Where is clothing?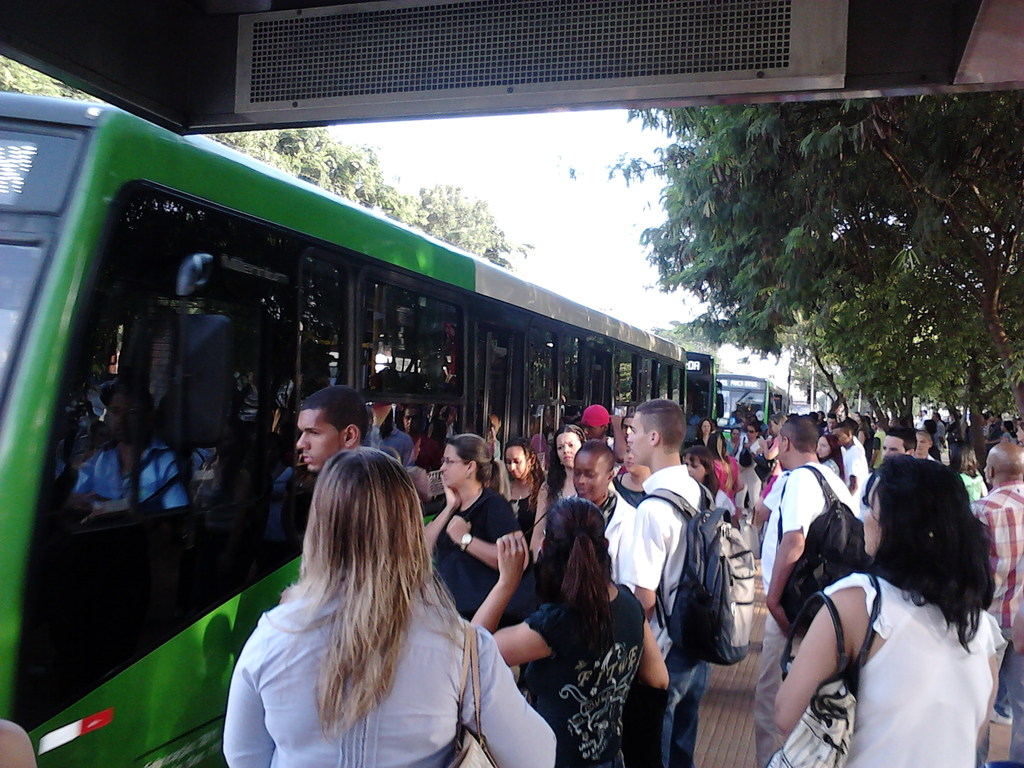
rect(622, 442, 721, 767).
